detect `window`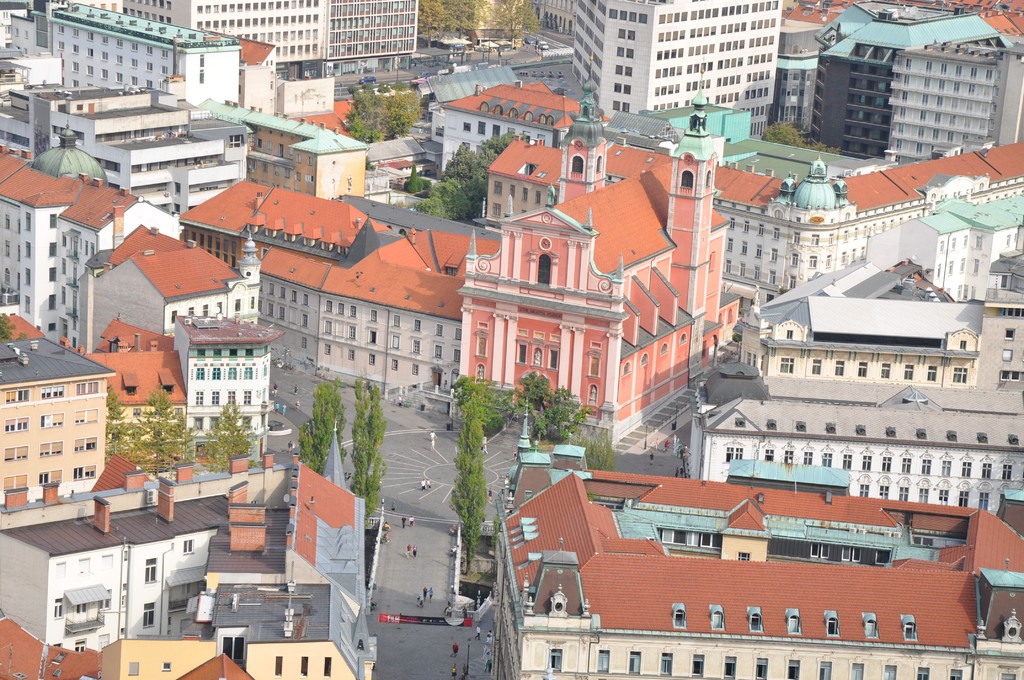
box=[410, 364, 420, 373]
